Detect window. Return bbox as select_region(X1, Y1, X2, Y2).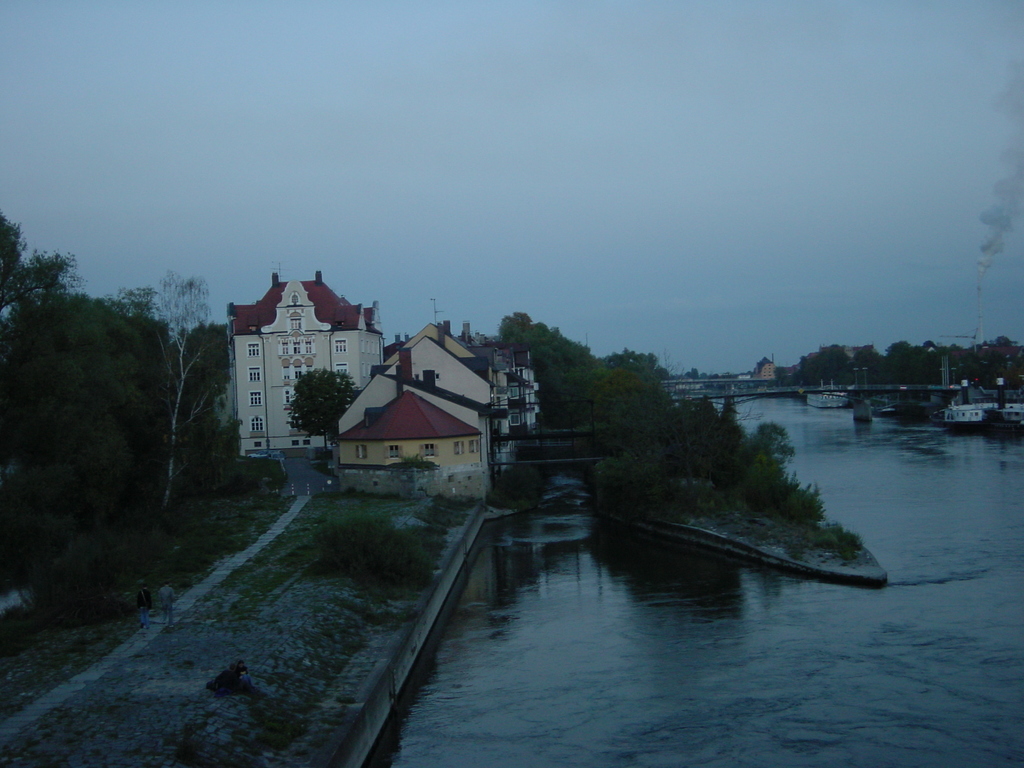
select_region(291, 317, 301, 329).
